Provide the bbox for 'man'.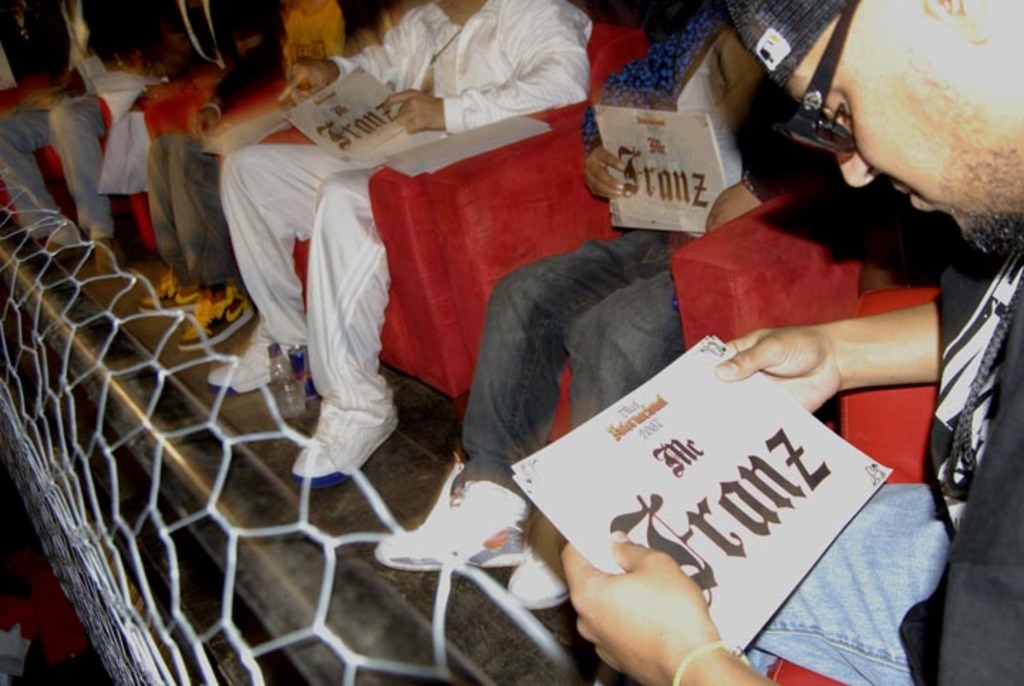
[x1=128, y1=0, x2=364, y2=360].
